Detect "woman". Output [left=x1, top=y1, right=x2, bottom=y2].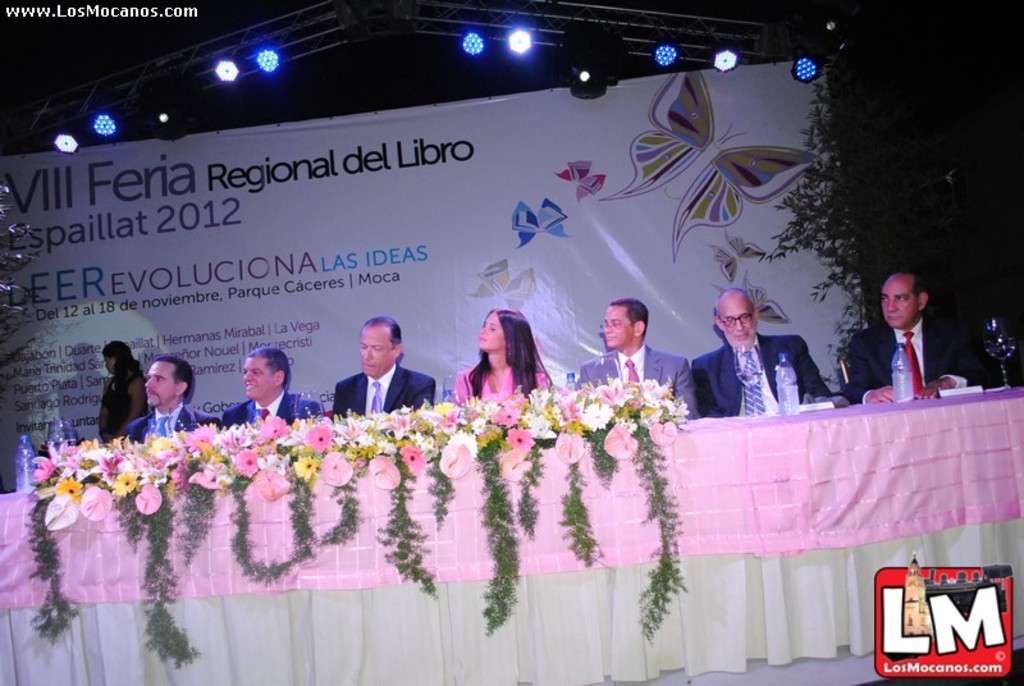
[left=456, top=299, right=550, bottom=402].
